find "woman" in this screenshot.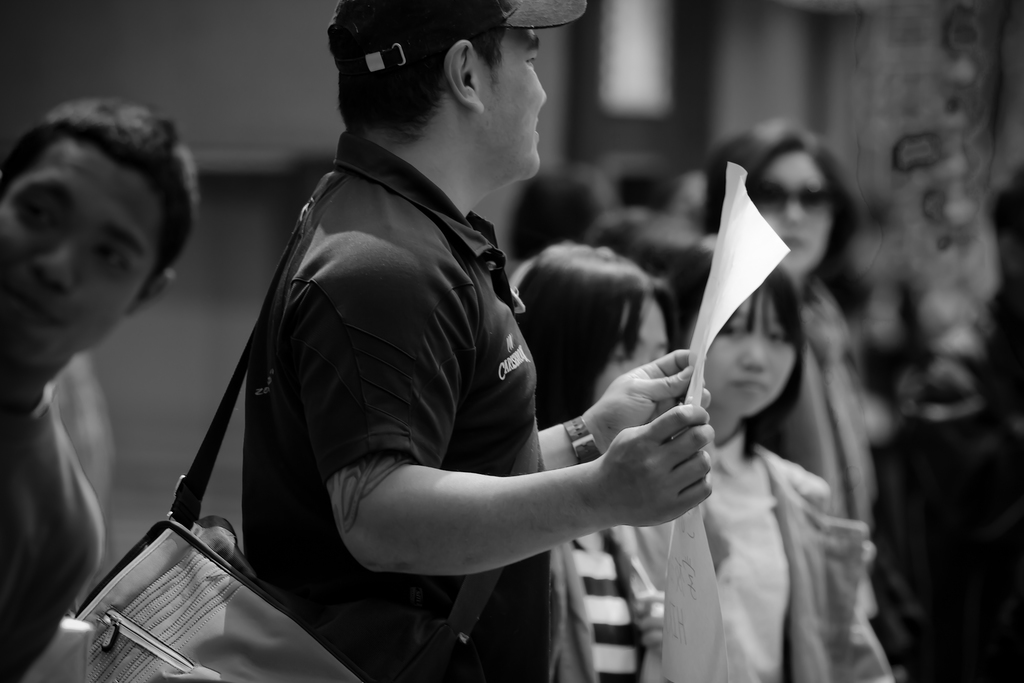
The bounding box for "woman" is BBox(664, 238, 892, 682).
